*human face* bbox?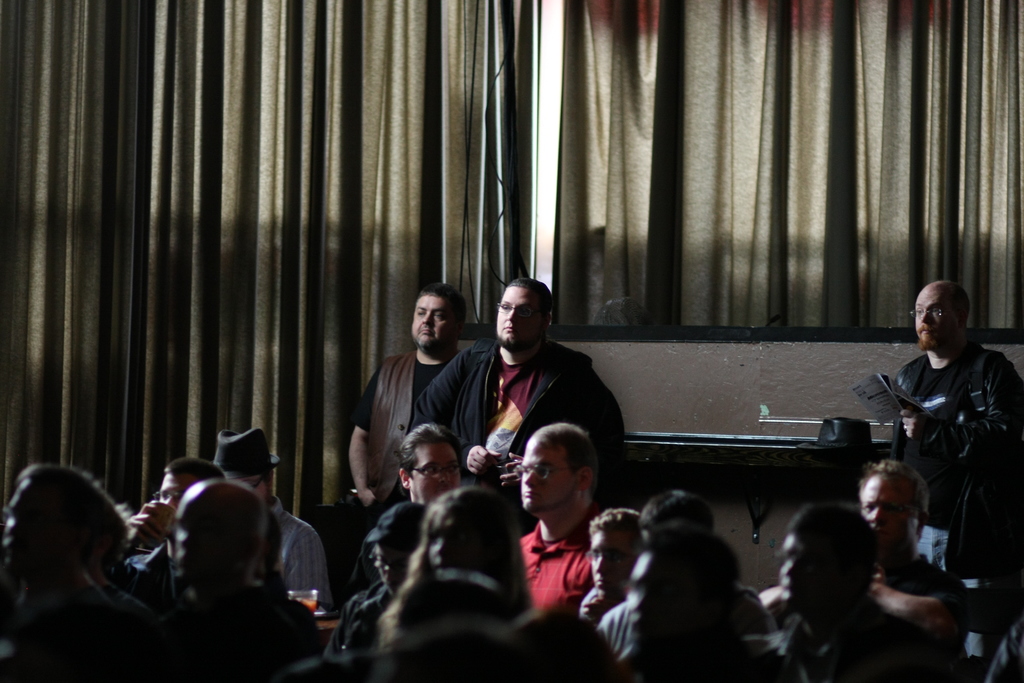
crop(161, 475, 190, 514)
